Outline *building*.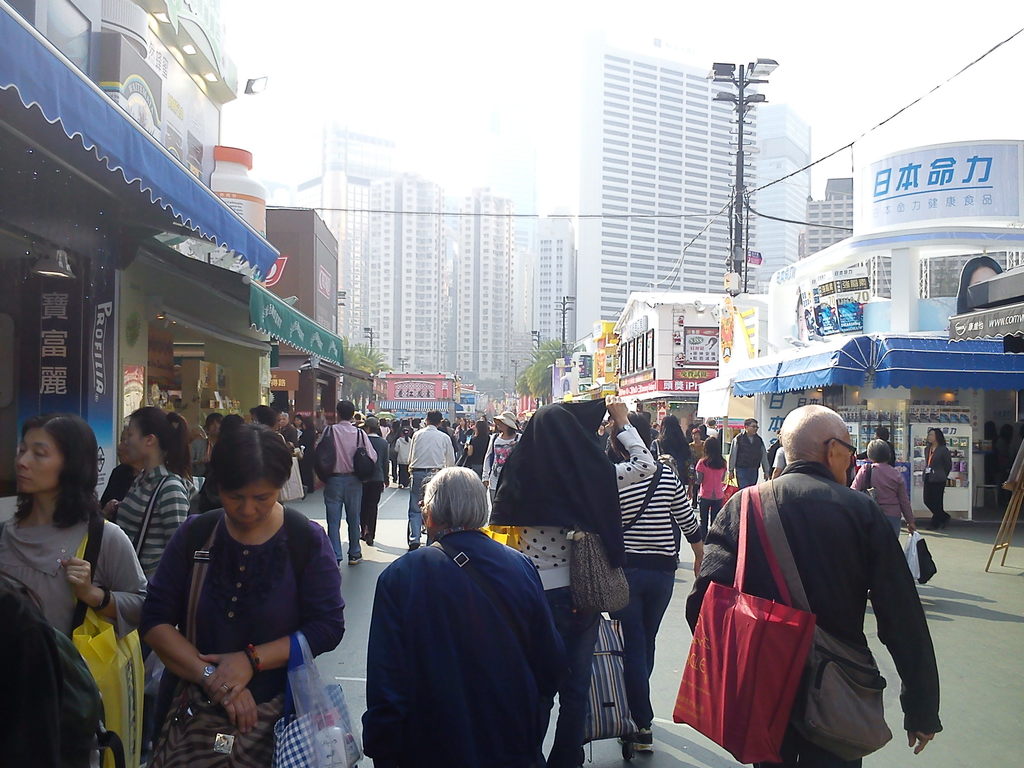
Outline: x1=92 y1=138 x2=265 y2=486.
